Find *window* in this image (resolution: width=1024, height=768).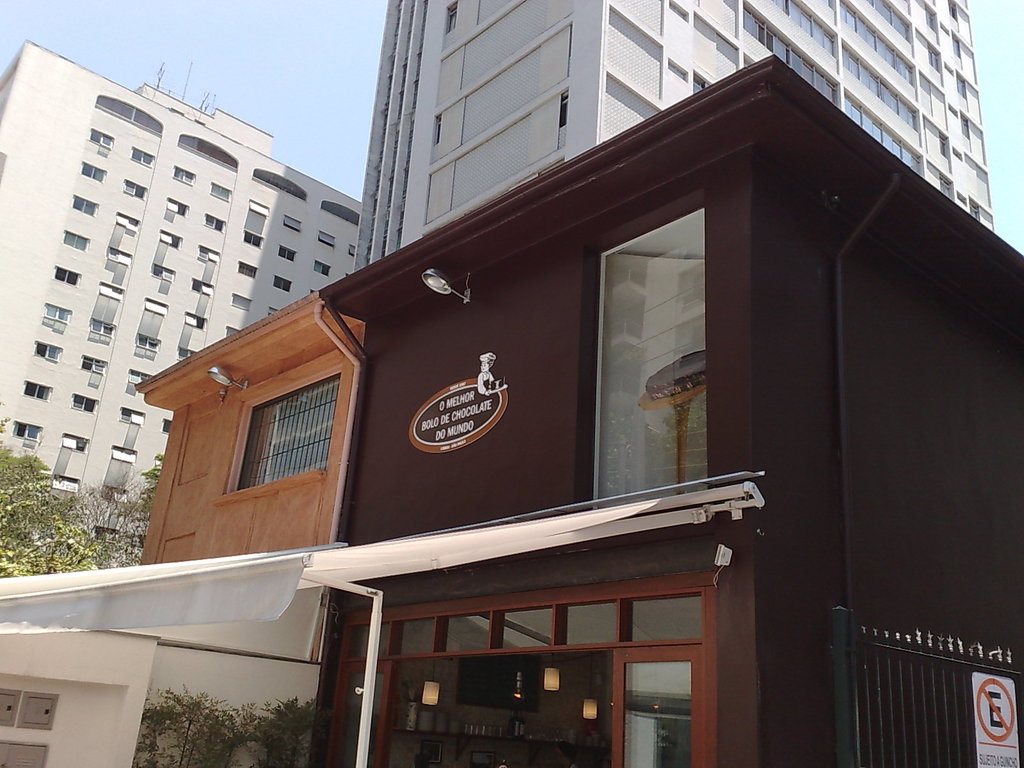
{"left": 268, "top": 305, "right": 279, "bottom": 314}.
